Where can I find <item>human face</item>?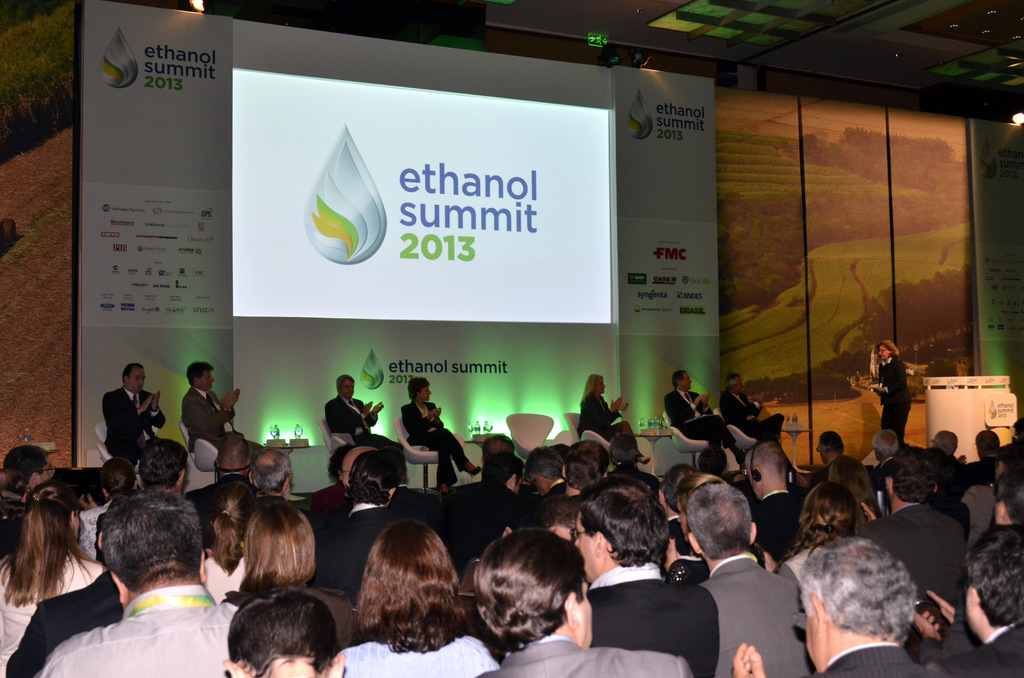
You can find it at region(344, 382, 355, 399).
